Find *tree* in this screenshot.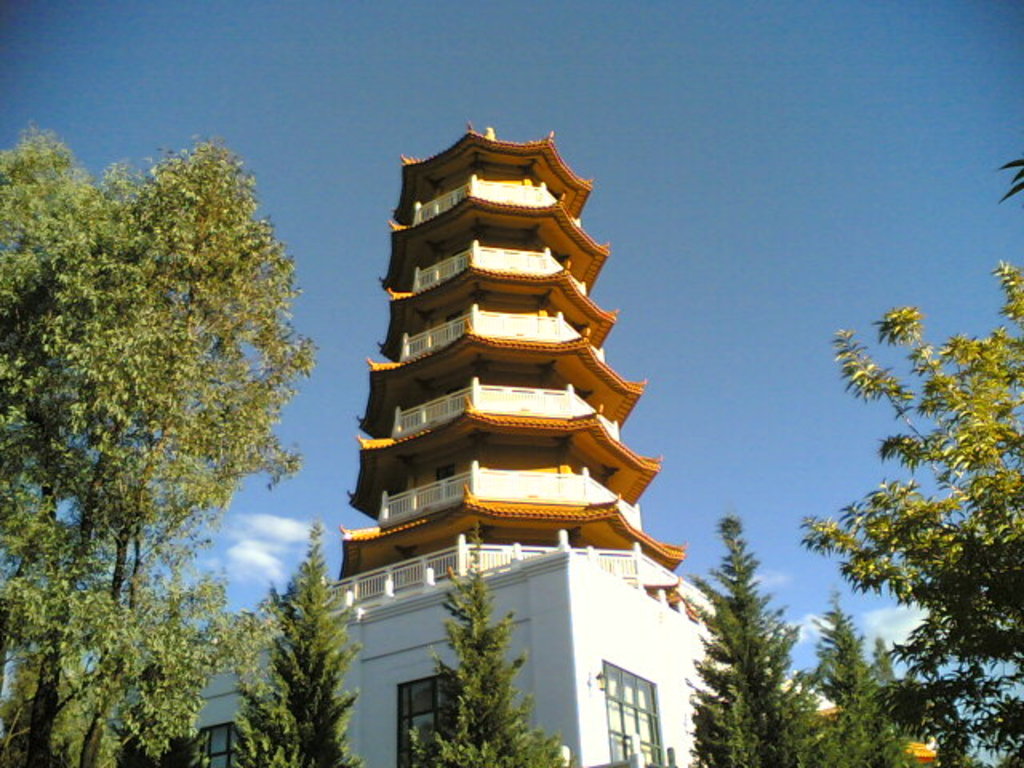
The bounding box for *tree* is pyautogui.locateOnScreen(0, 154, 286, 766).
